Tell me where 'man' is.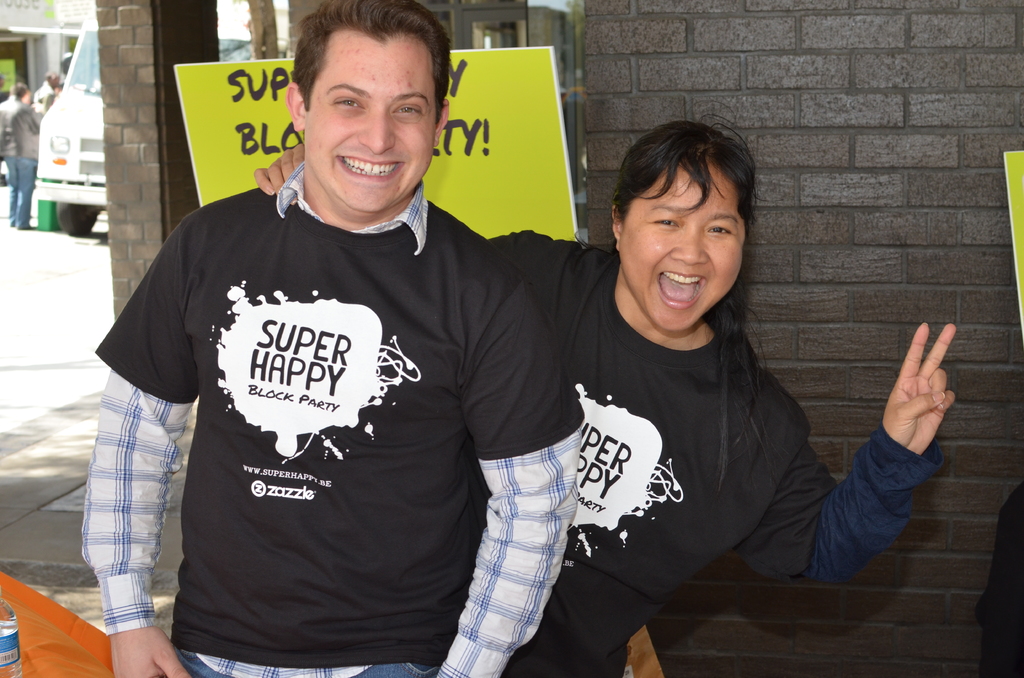
'man' is at [92, 30, 709, 669].
